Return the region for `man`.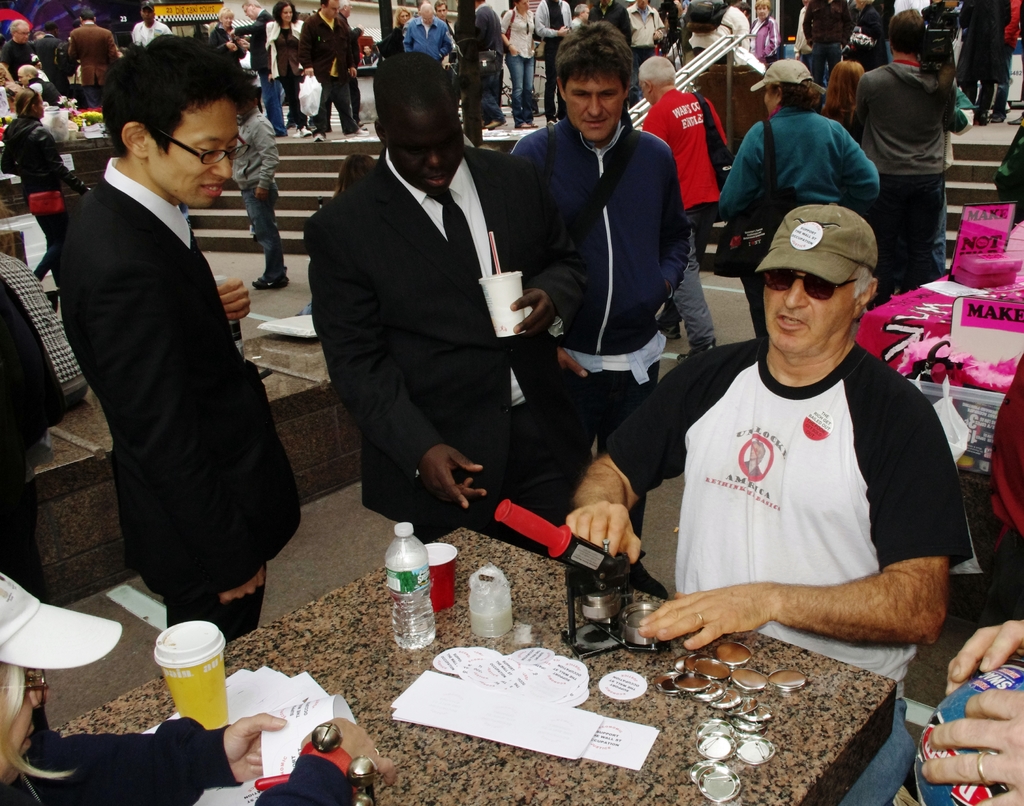
<box>855,7,956,307</box>.
